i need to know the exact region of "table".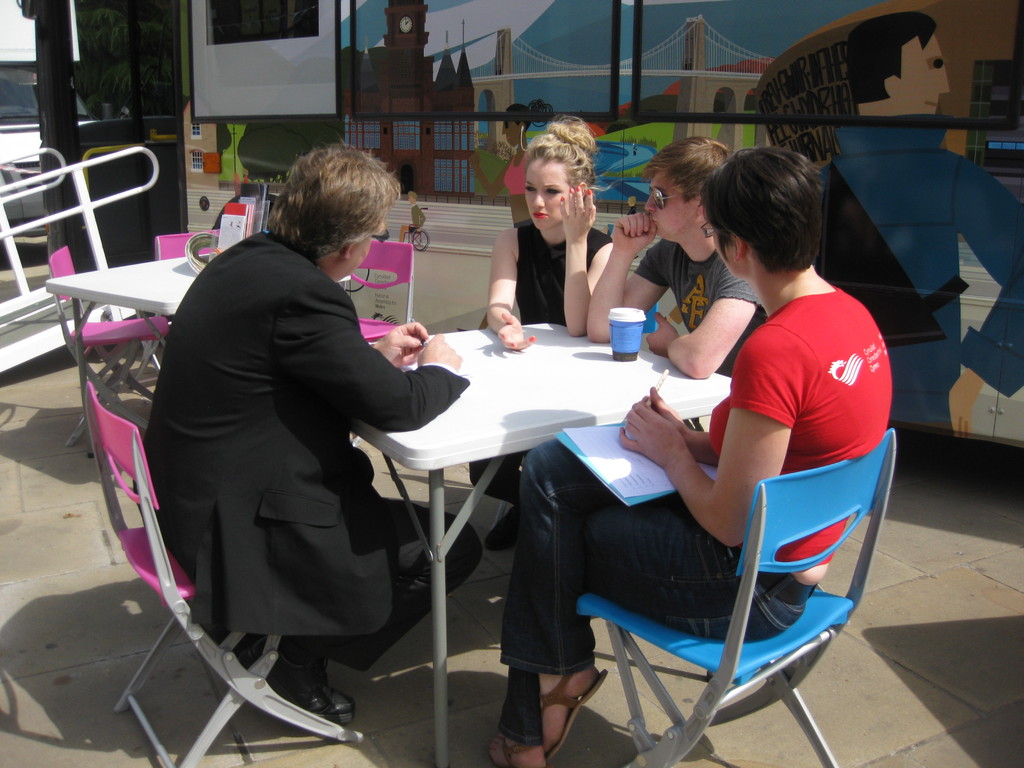
Region: x1=321, y1=317, x2=715, y2=719.
